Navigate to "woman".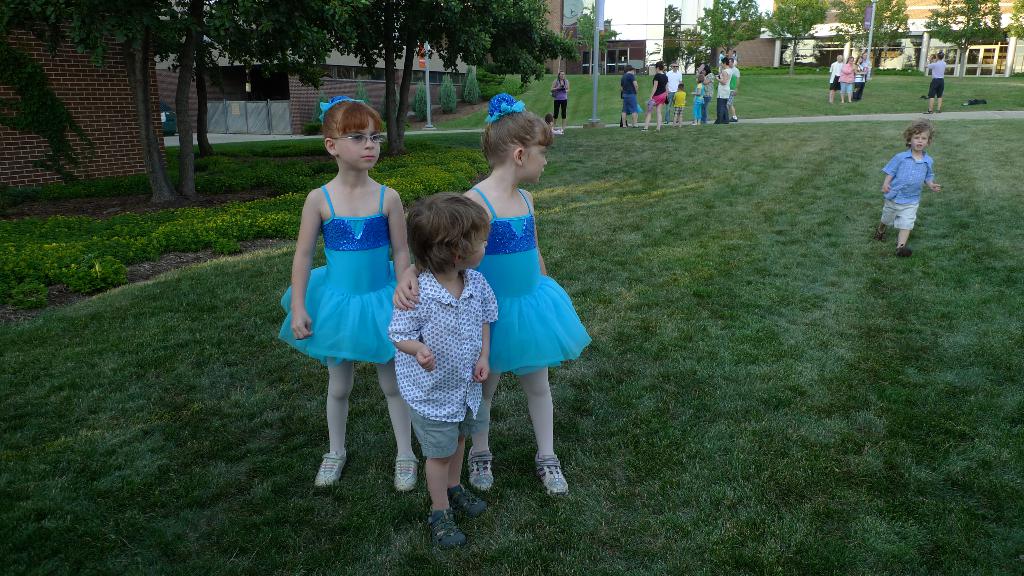
Navigation target: (466,119,587,453).
